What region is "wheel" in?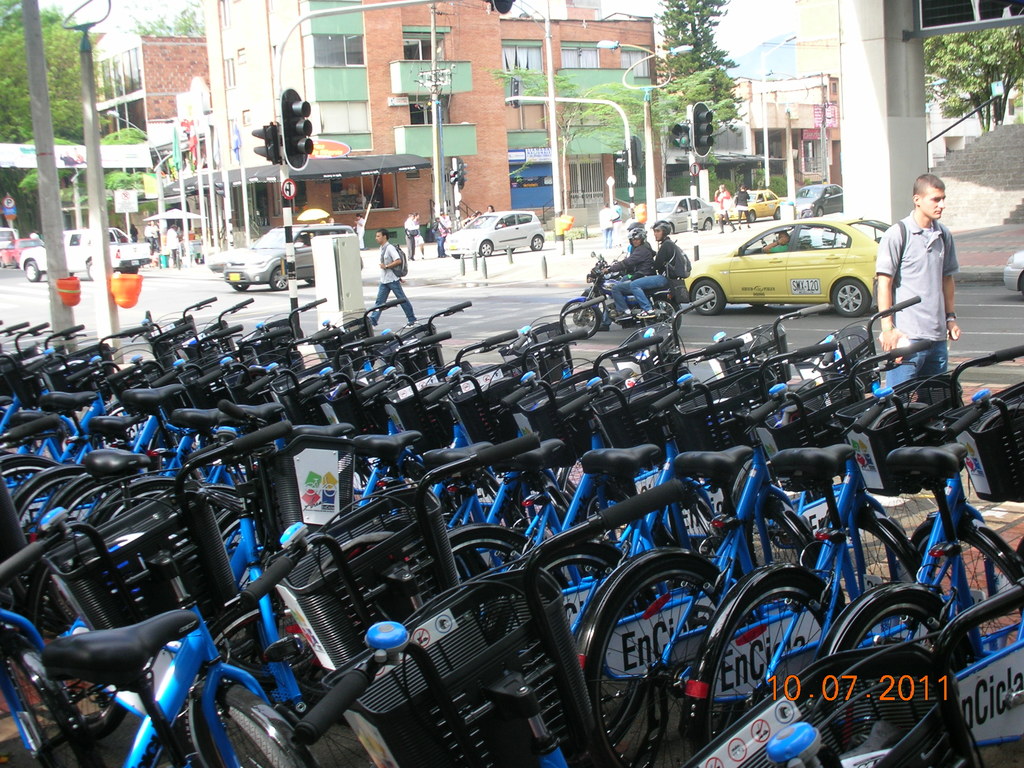
<region>641, 296, 680, 333</region>.
